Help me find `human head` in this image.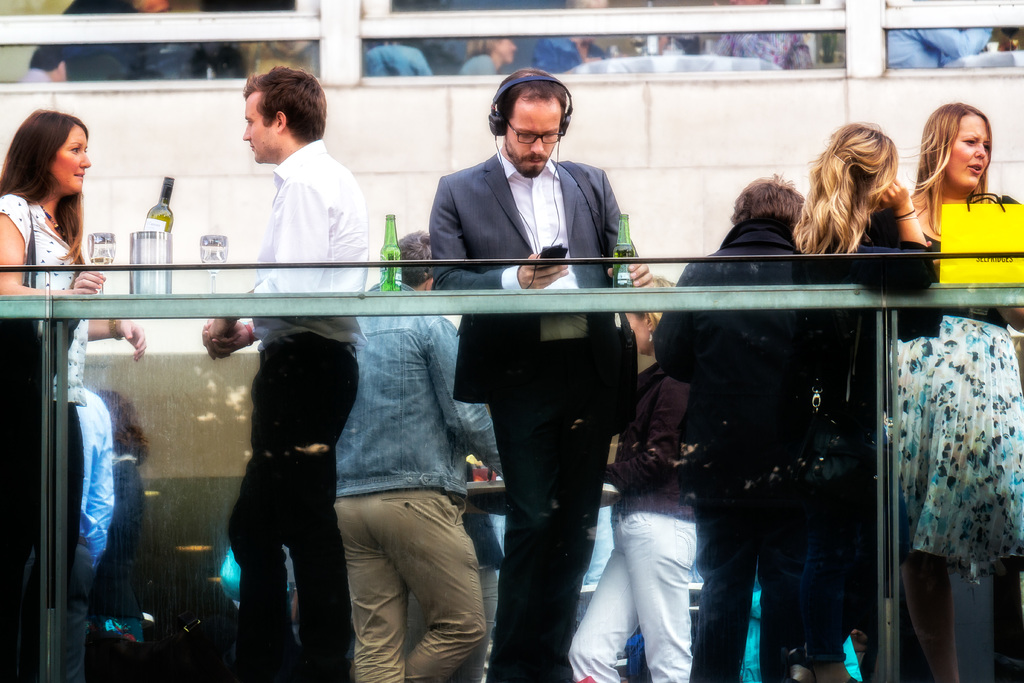
Found it: {"x1": 924, "y1": 102, "x2": 992, "y2": 188}.
